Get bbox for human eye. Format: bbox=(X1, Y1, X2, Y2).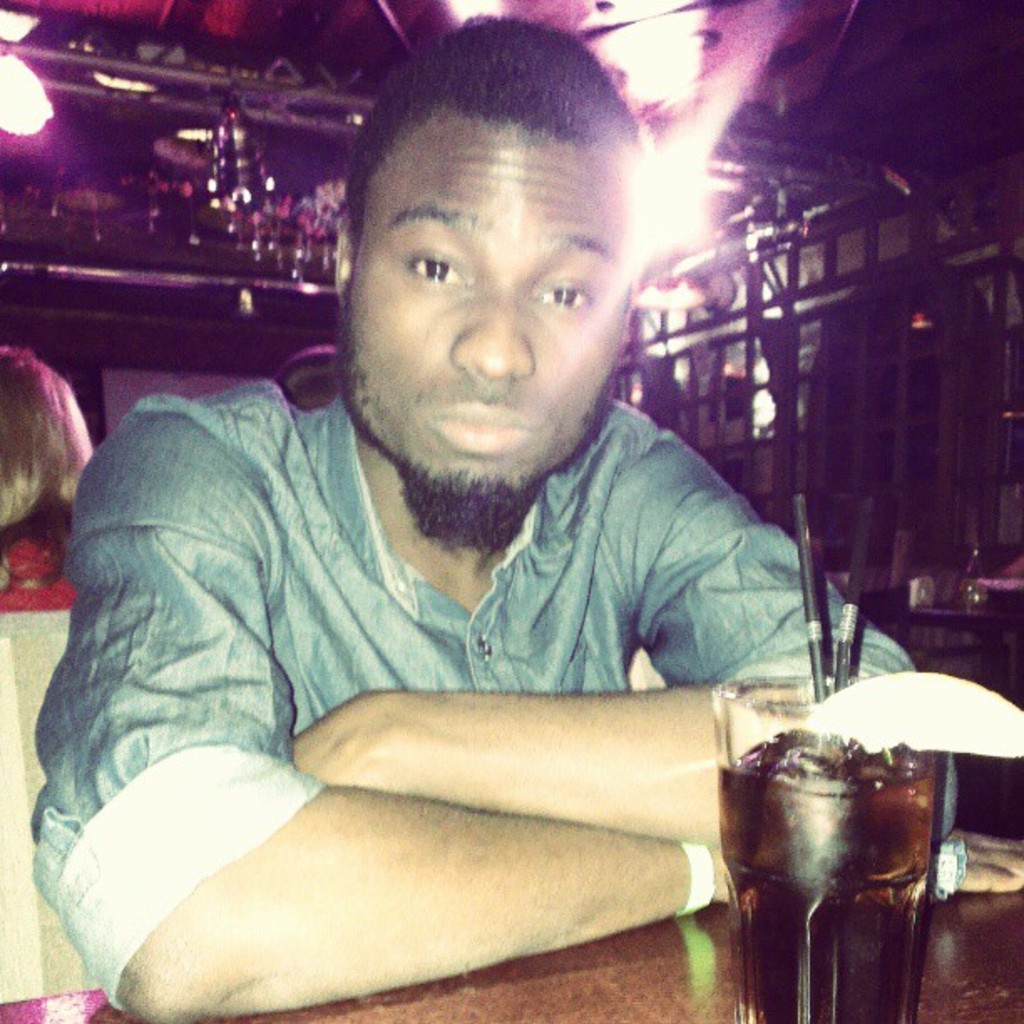
bbox=(532, 268, 612, 313).
